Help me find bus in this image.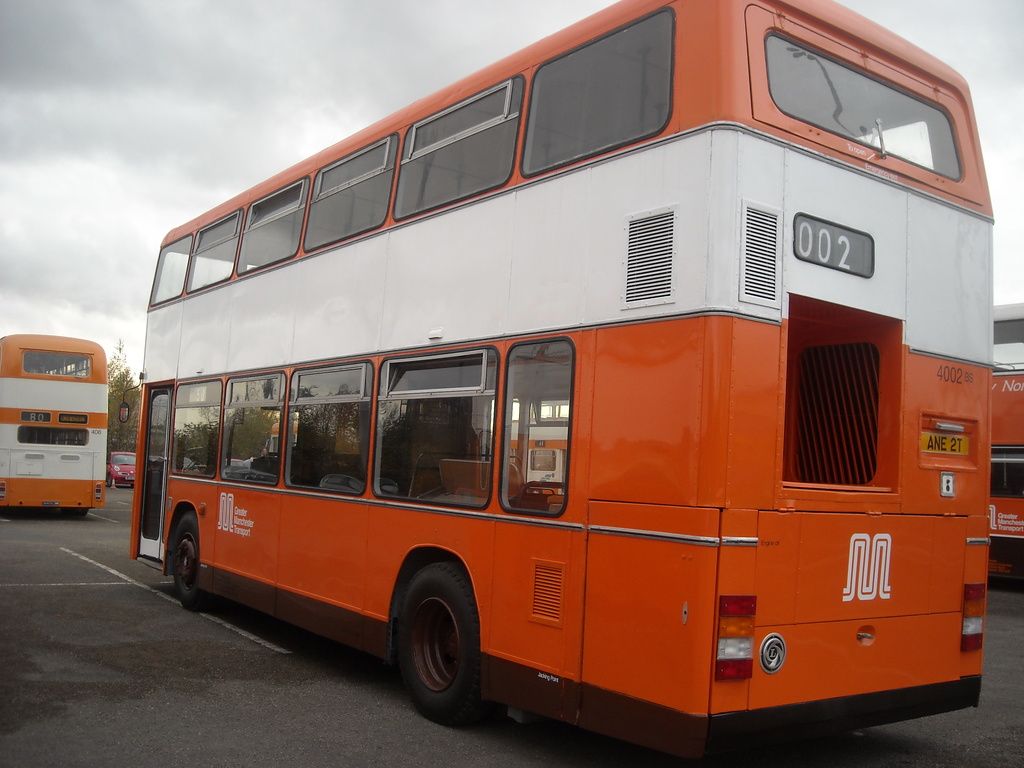
Found it: [982, 296, 1023, 594].
